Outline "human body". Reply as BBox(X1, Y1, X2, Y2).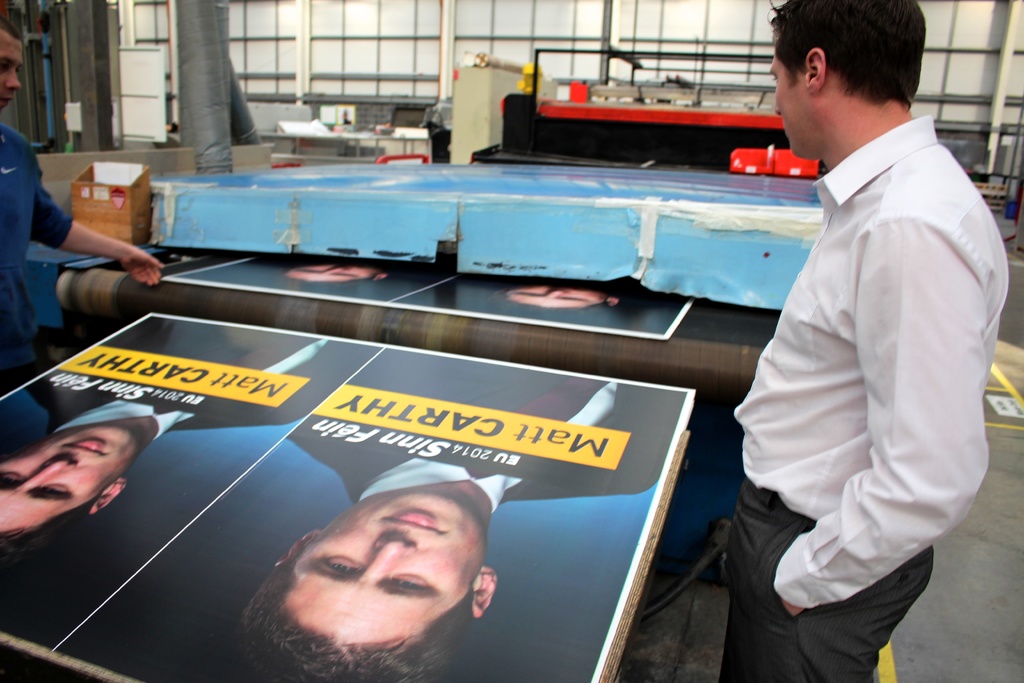
BBox(0, 314, 385, 562).
